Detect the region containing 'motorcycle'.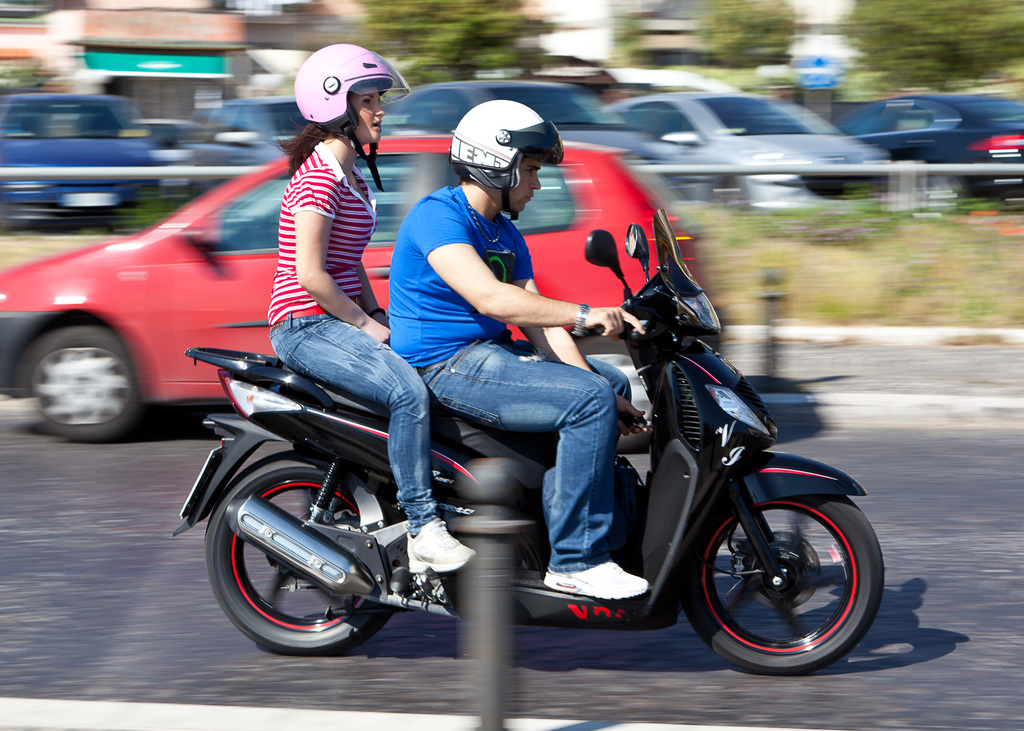
[184, 245, 891, 684].
